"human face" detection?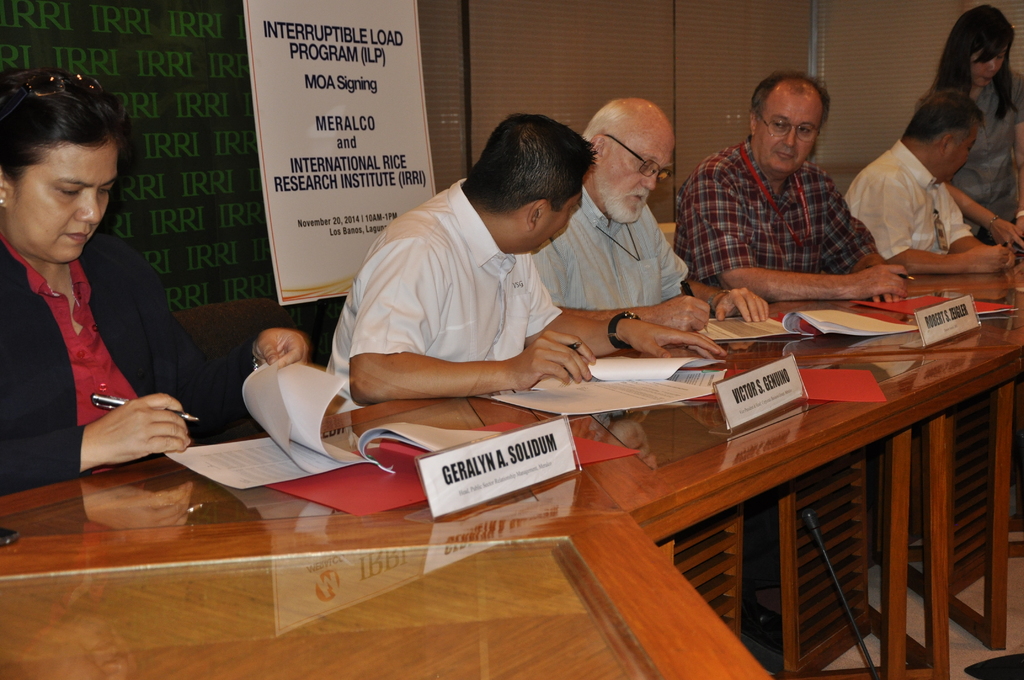
box=[598, 126, 674, 222]
